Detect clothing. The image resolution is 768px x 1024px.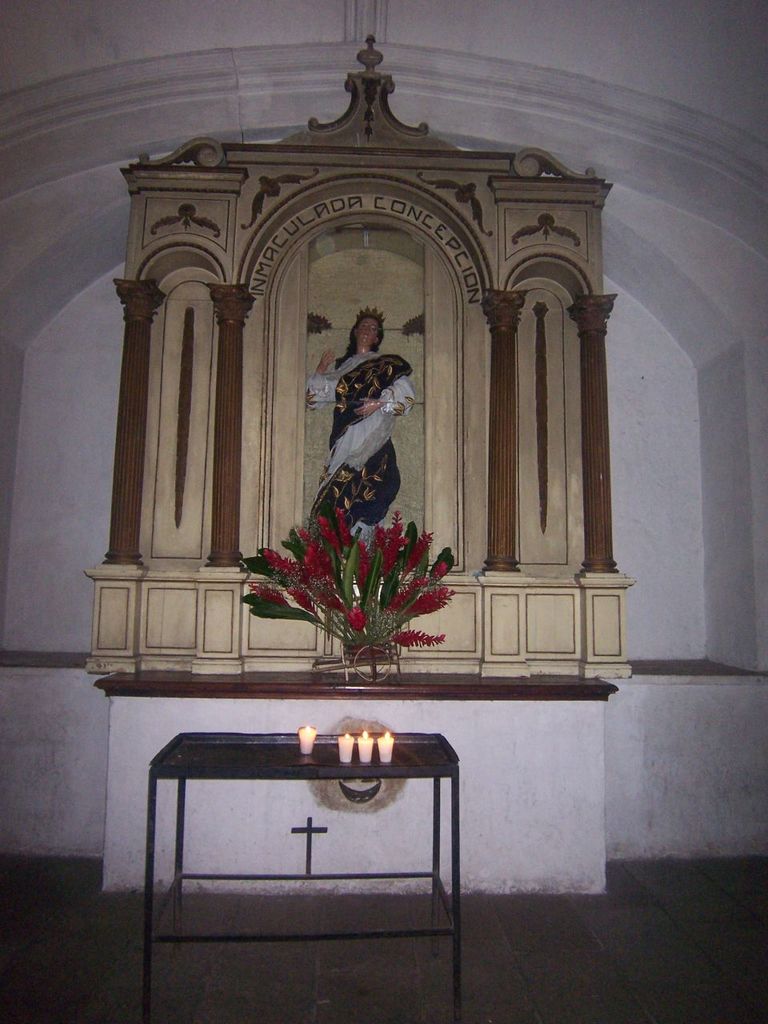
x1=306, y1=325, x2=426, y2=524.
